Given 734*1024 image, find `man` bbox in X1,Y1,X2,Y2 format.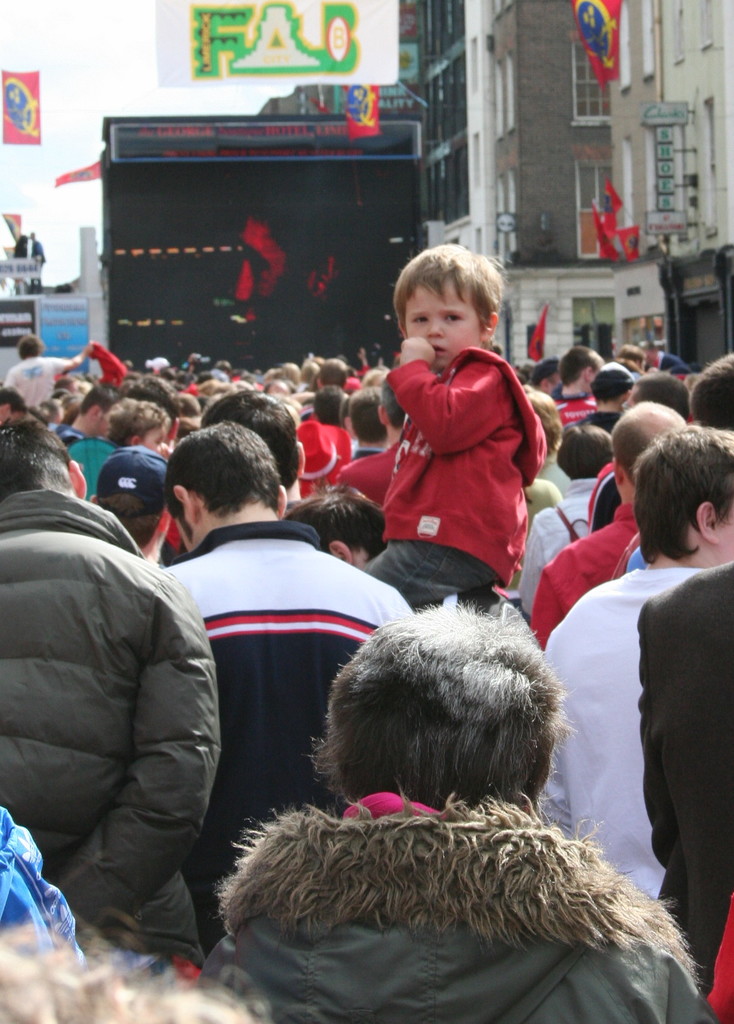
151,424,414,948.
